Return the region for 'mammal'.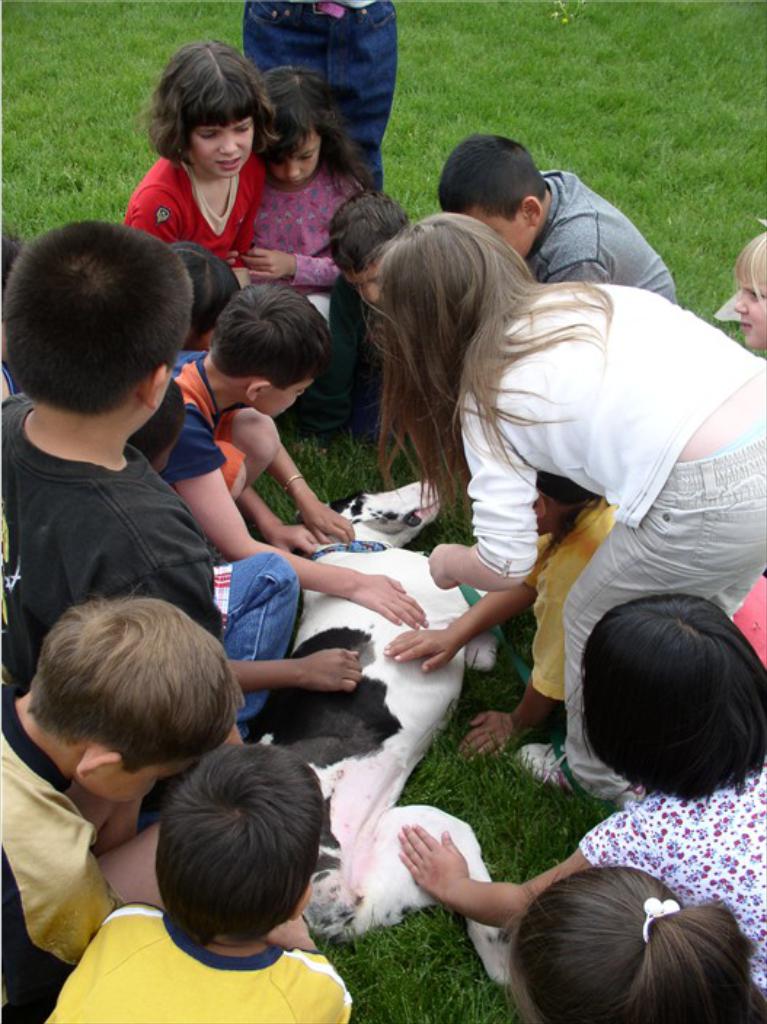
{"x1": 125, "y1": 374, "x2": 368, "y2": 716}.
